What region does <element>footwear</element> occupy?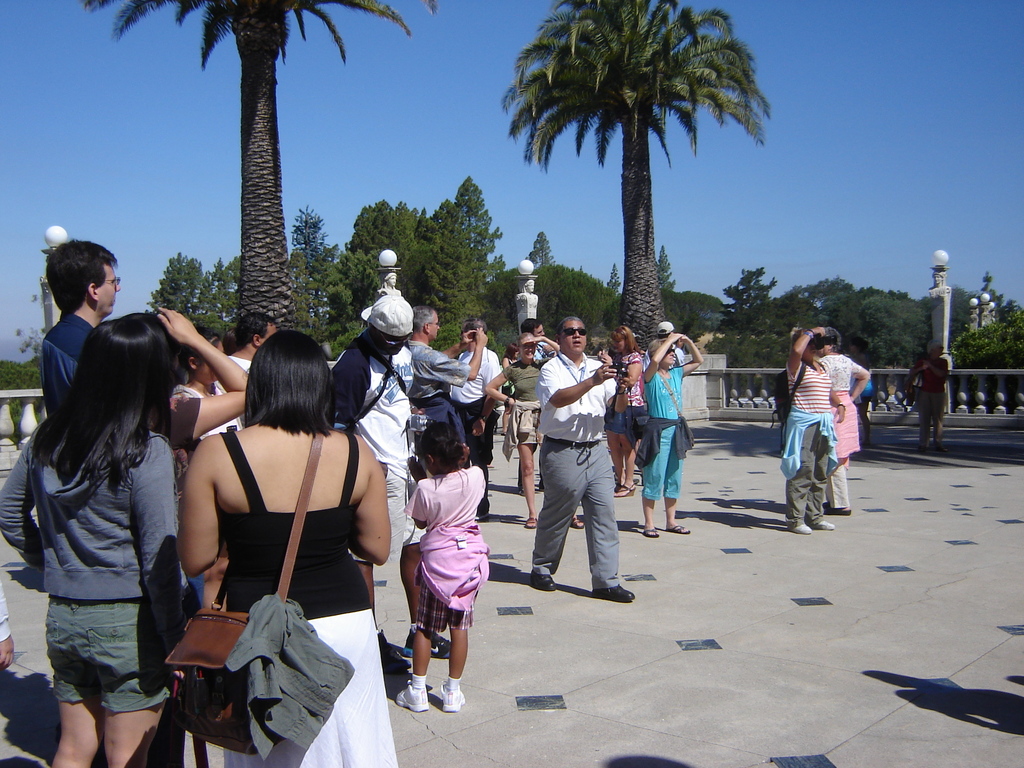
select_region(528, 569, 556, 590).
